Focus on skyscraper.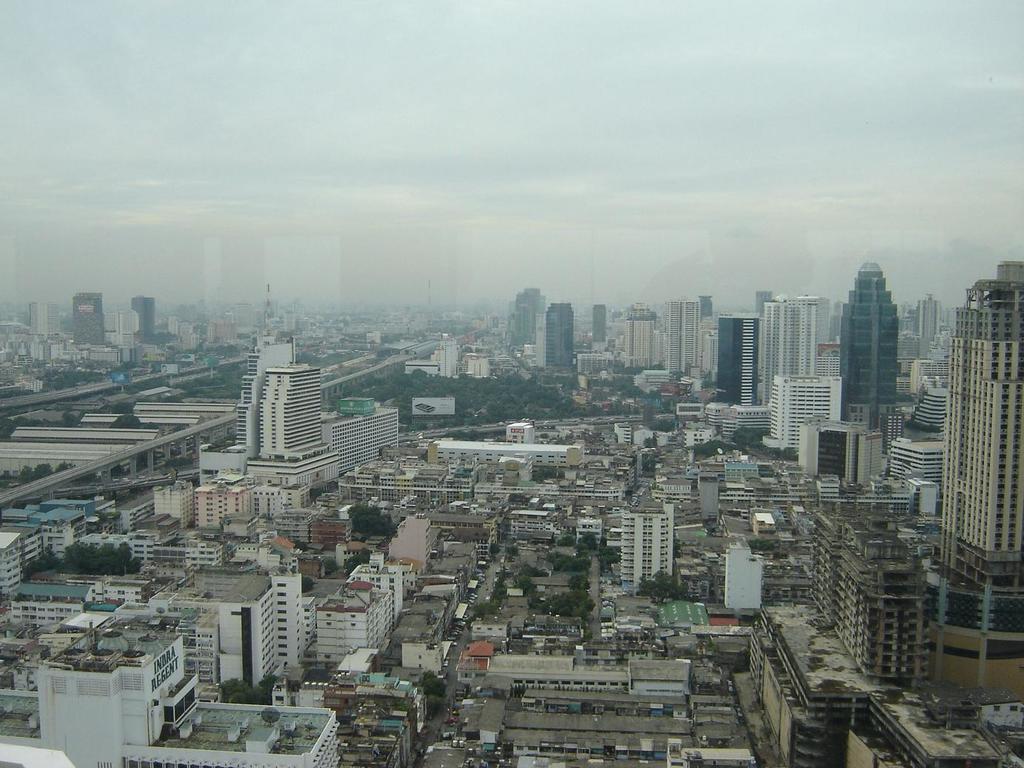
Focused at (26,298,59,341).
